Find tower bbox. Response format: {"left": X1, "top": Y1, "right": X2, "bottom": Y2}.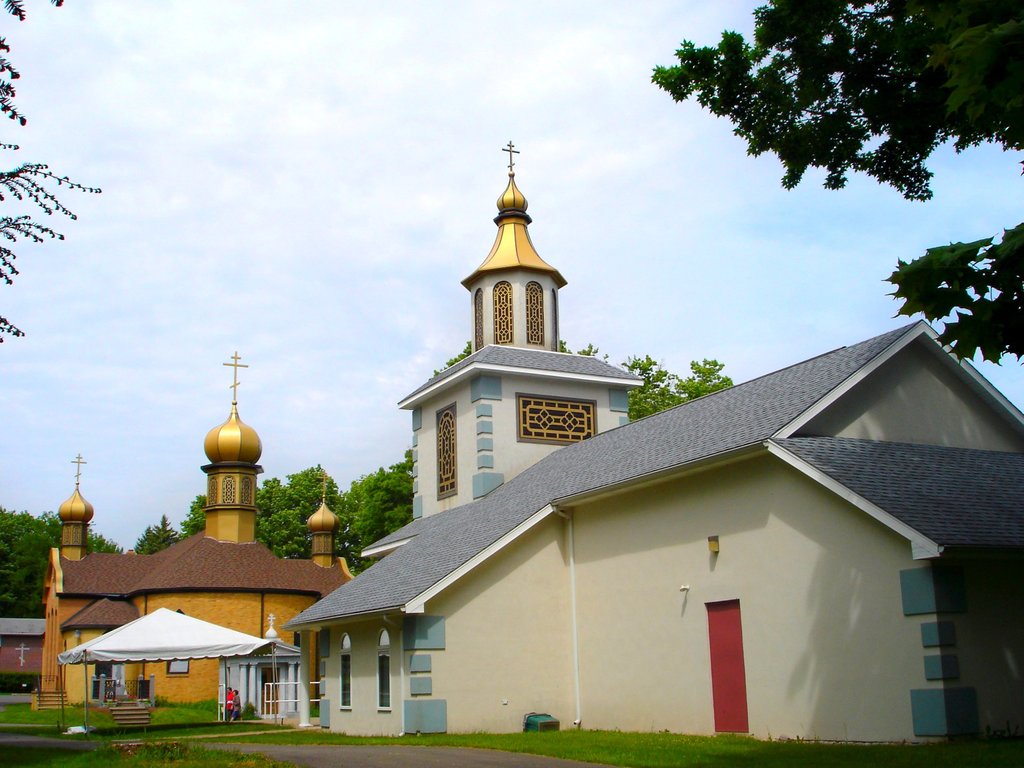
{"left": 413, "top": 140, "right": 630, "bottom": 521}.
